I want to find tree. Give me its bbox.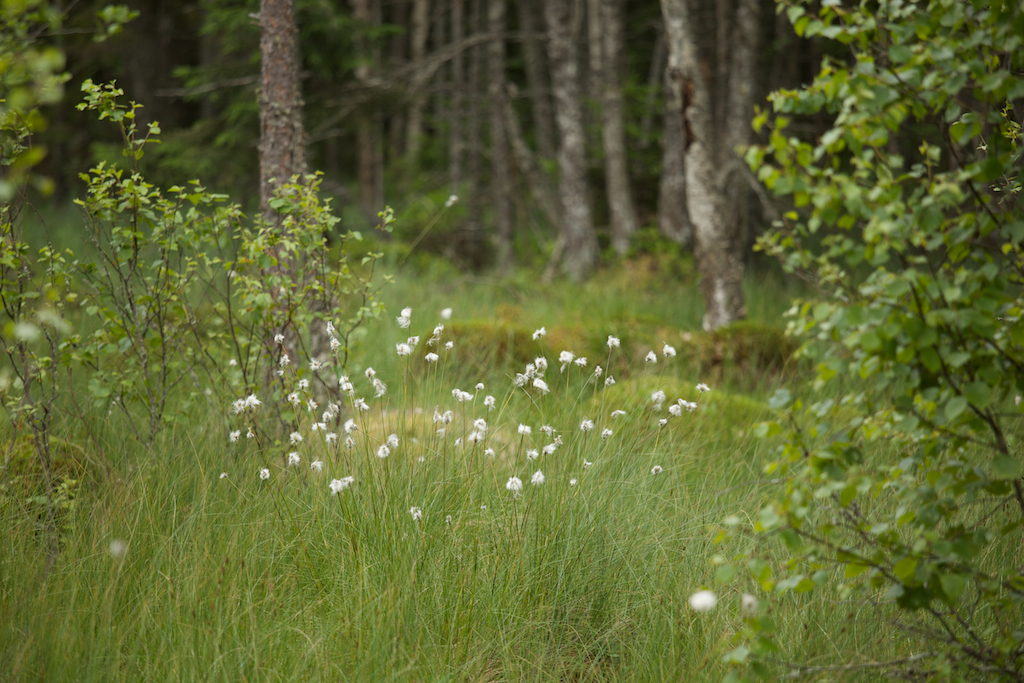
575:0:631:307.
